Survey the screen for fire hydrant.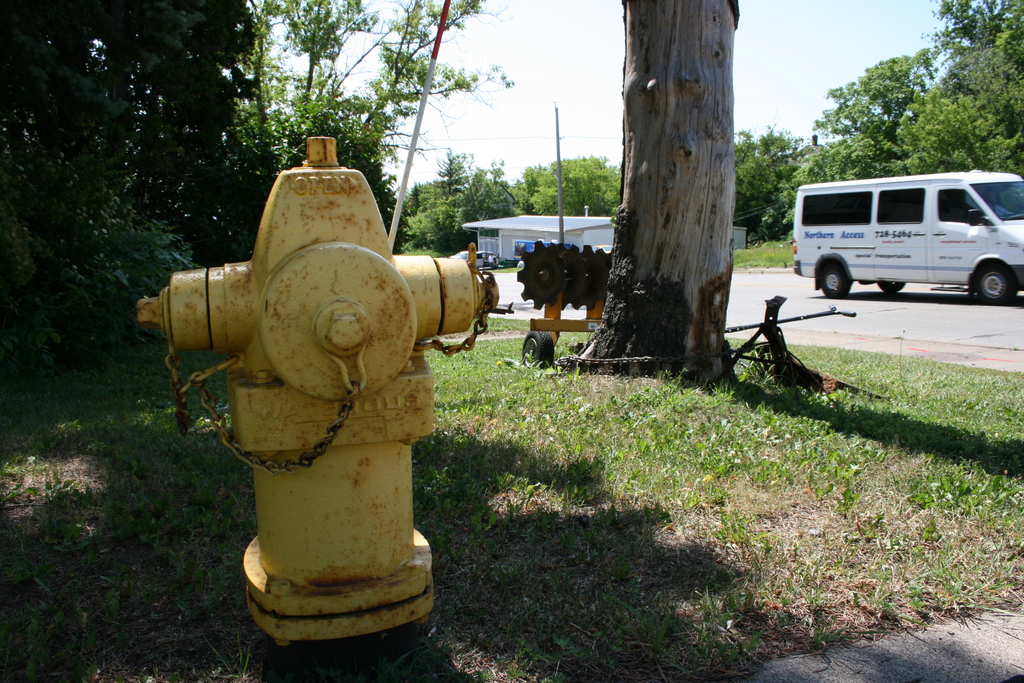
Survey found: detection(138, 134, 500, 663).
